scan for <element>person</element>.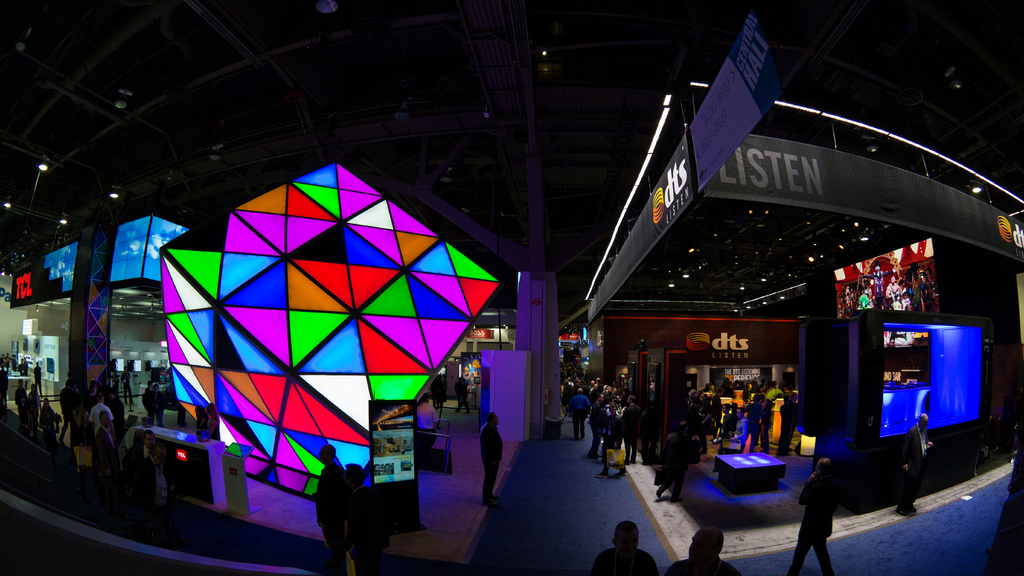
Scan result: 906,408,941,518.
